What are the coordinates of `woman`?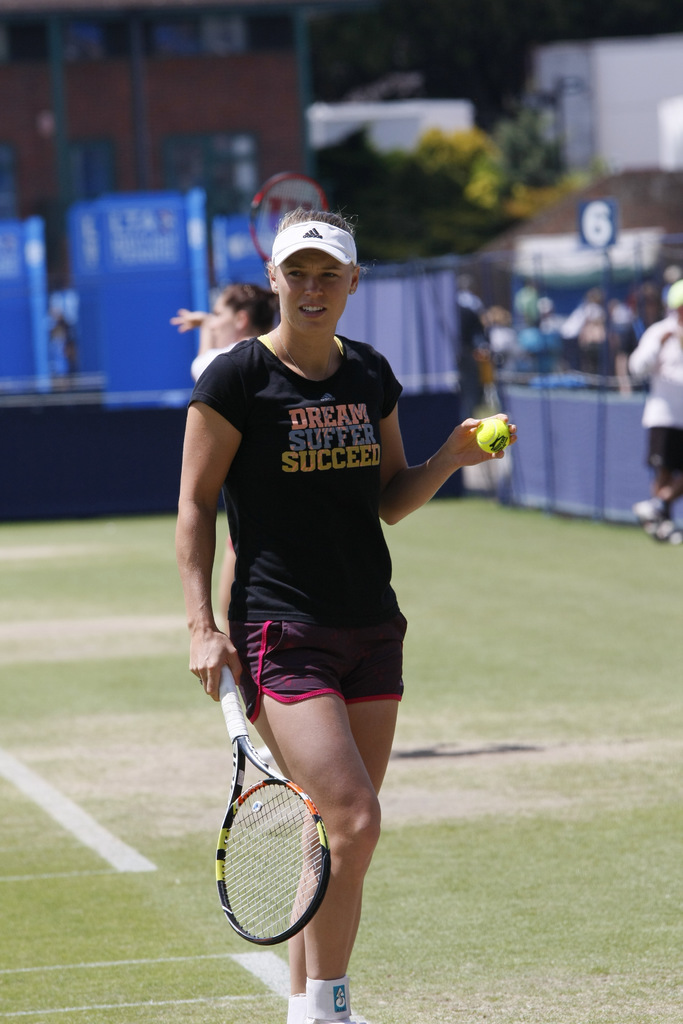
177 211 516 1023.
